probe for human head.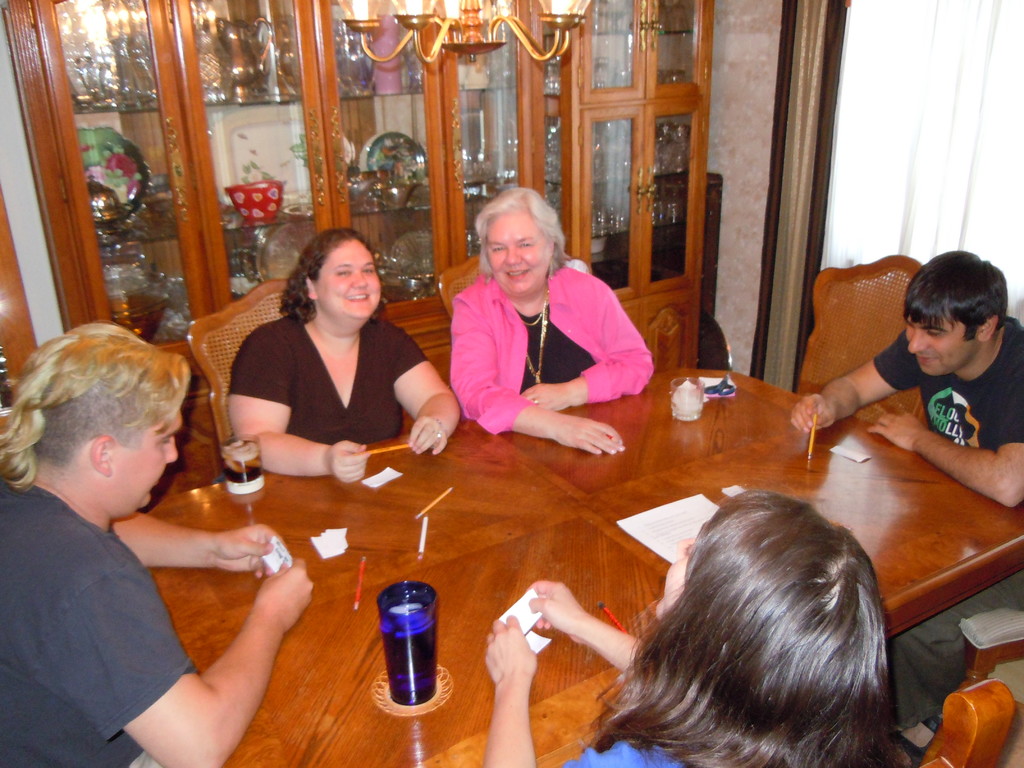
Probe result: x1=652, y1=490, x2=885, y2=742.
